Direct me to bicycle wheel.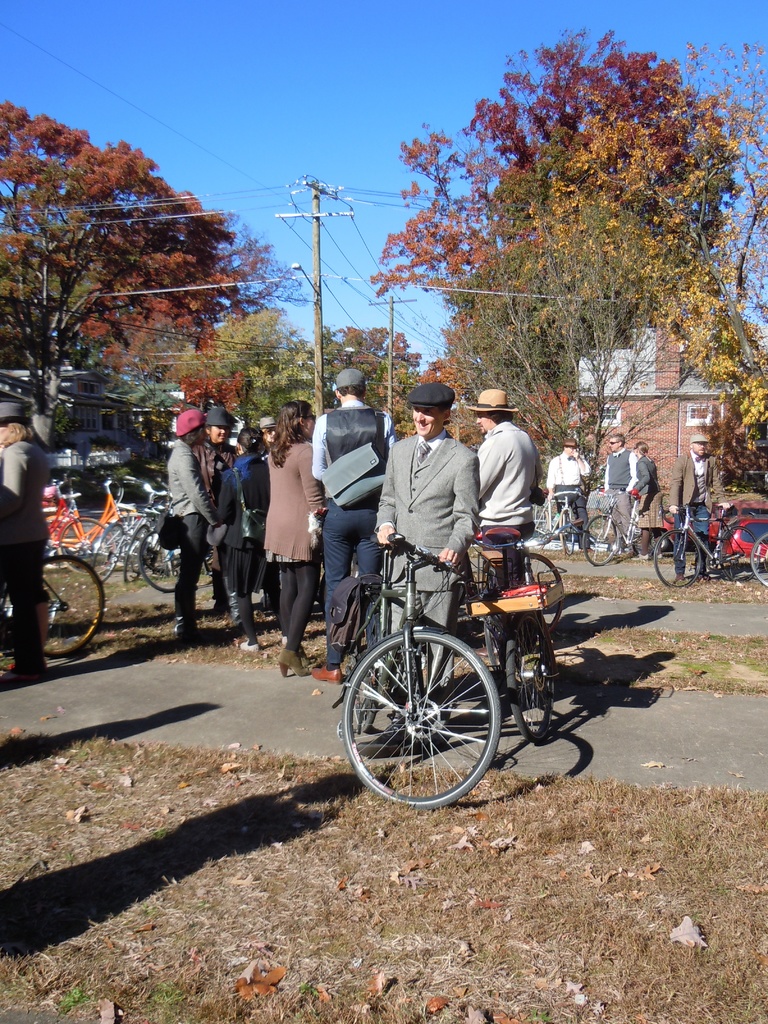
Direction: rect(340, 580, 387, 662).
